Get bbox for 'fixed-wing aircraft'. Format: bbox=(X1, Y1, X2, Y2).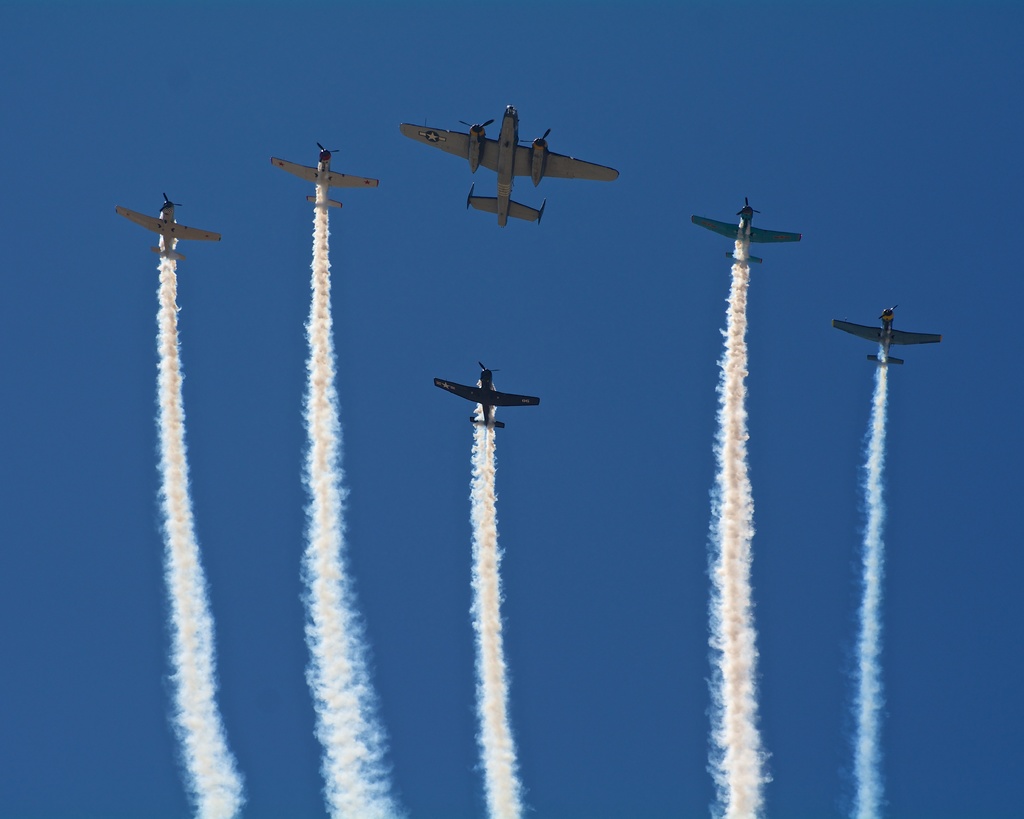
bbox=(829, 303, 947, 368).
